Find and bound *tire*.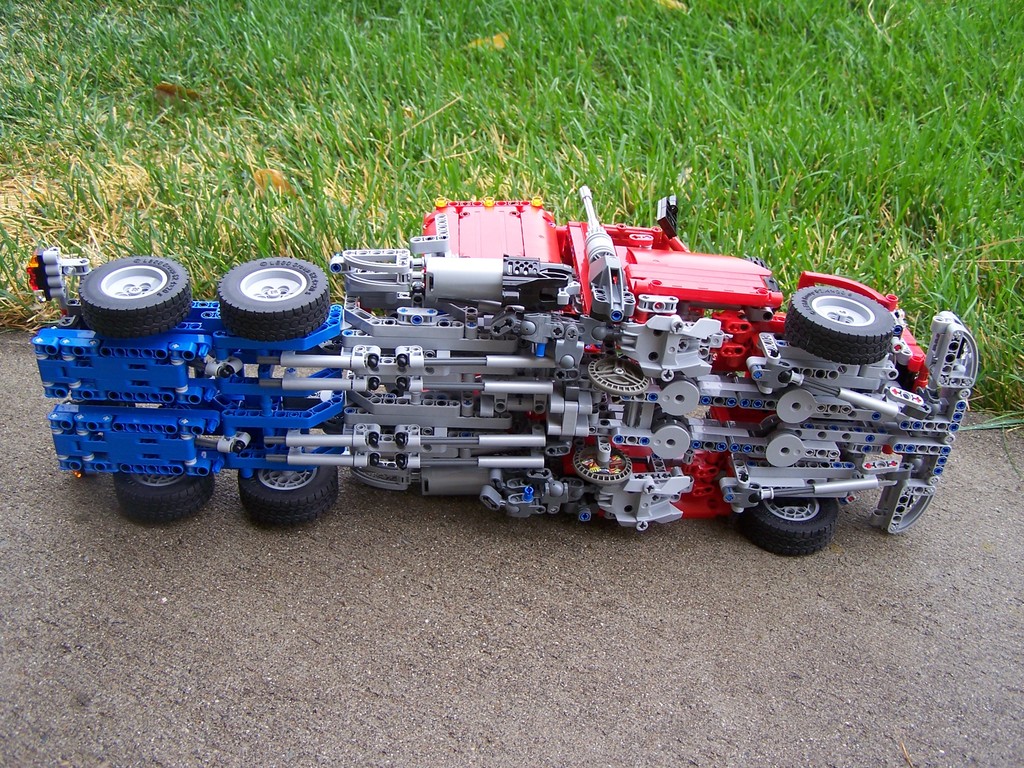
Bound: 77, 257, 190, 335.
